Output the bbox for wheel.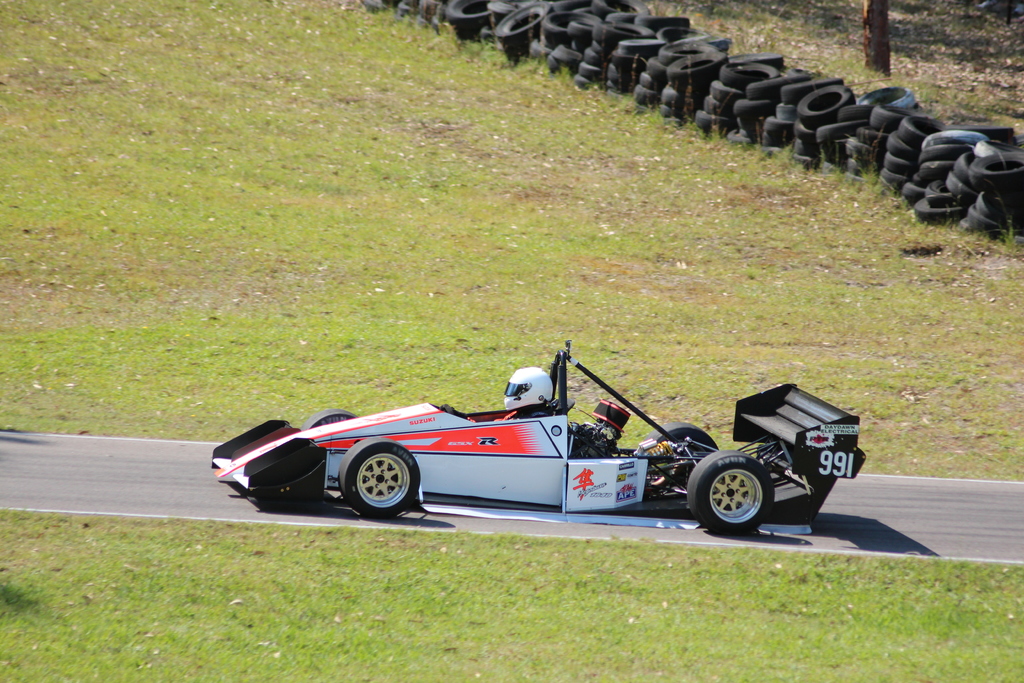
BBox(927, 179, 956, 215).
